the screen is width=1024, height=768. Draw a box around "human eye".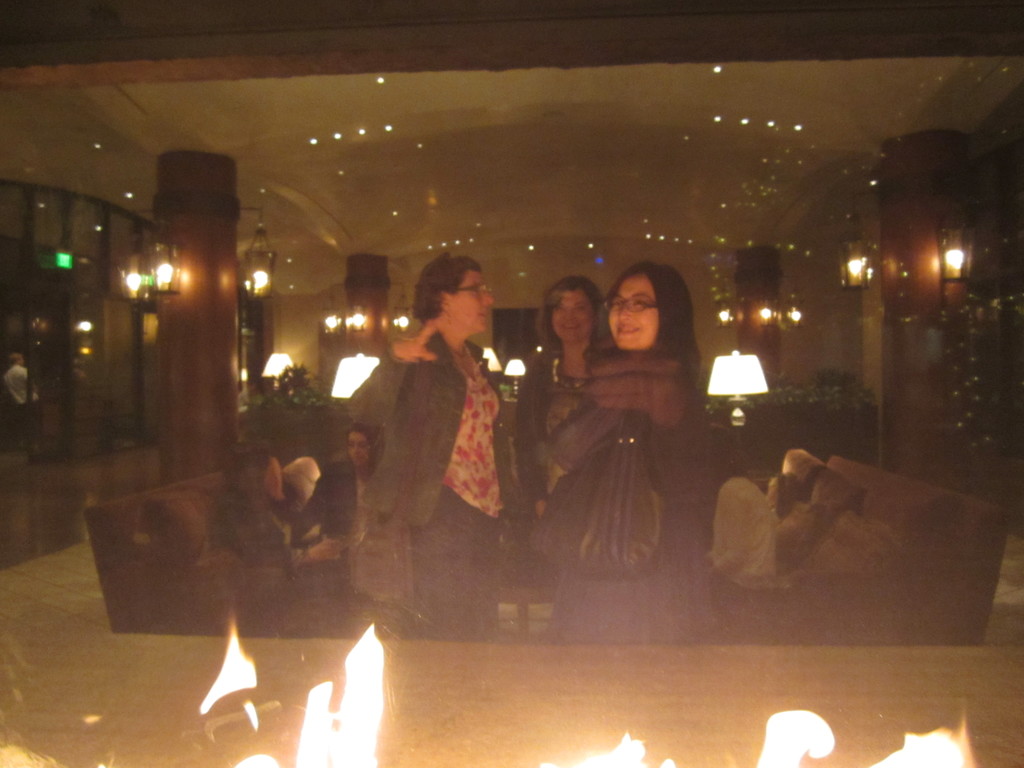
bbox(472, 288, 484, 297).
